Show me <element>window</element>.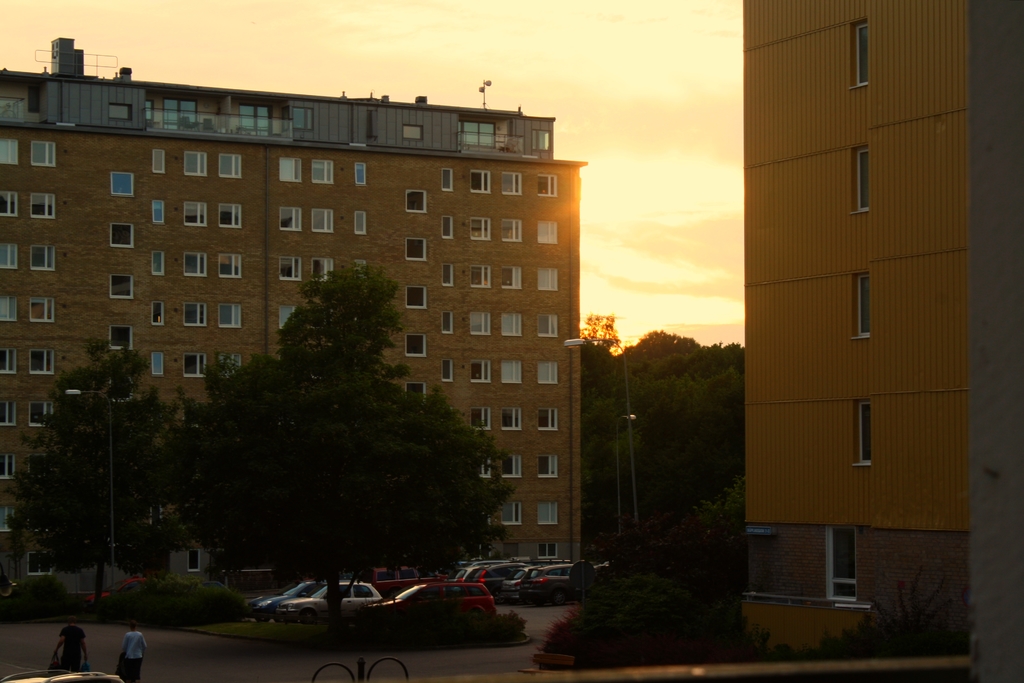
<element>window</element> is here: [left=280, top=206, right=302, bottom=229].
